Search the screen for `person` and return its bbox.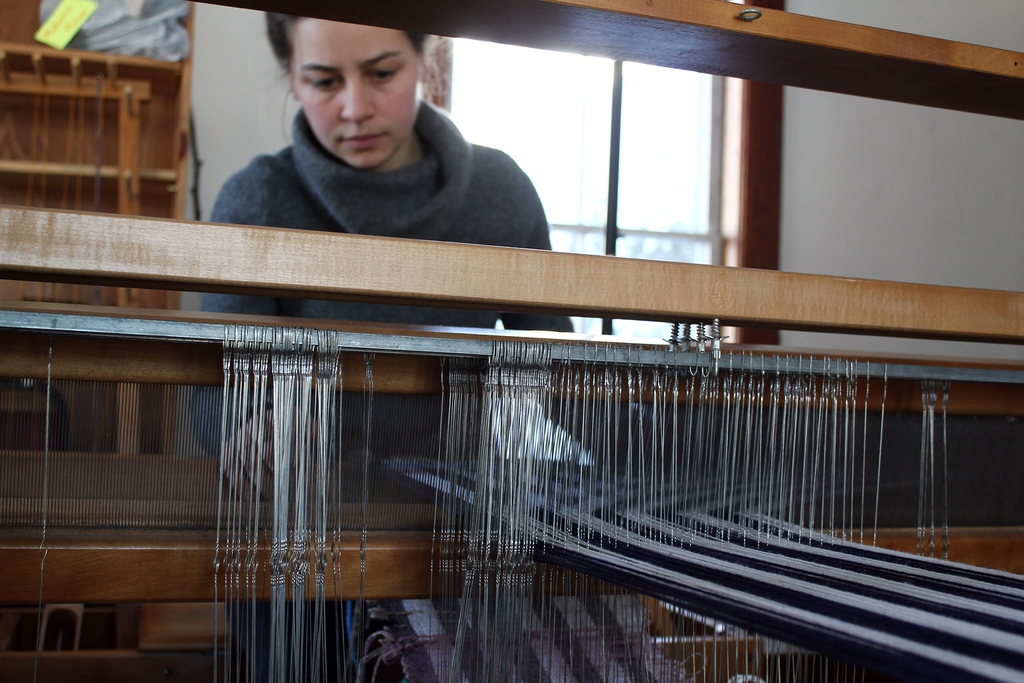
Found: crop(177, 22, 566, 263).
